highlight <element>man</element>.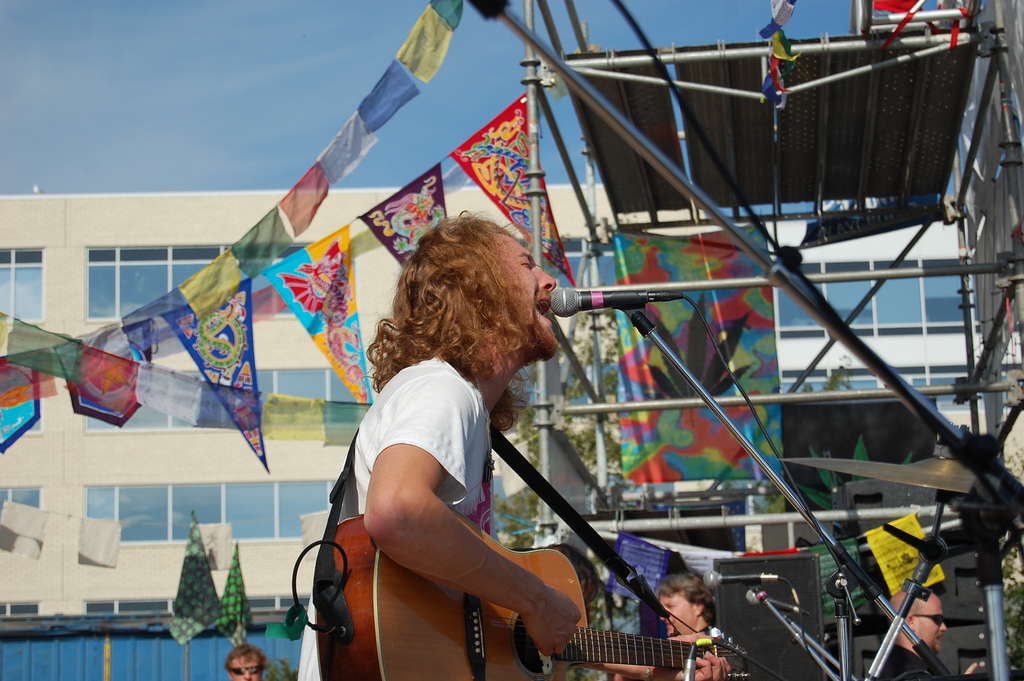
Highlighted region: <box>214,641,269,680</box>.
